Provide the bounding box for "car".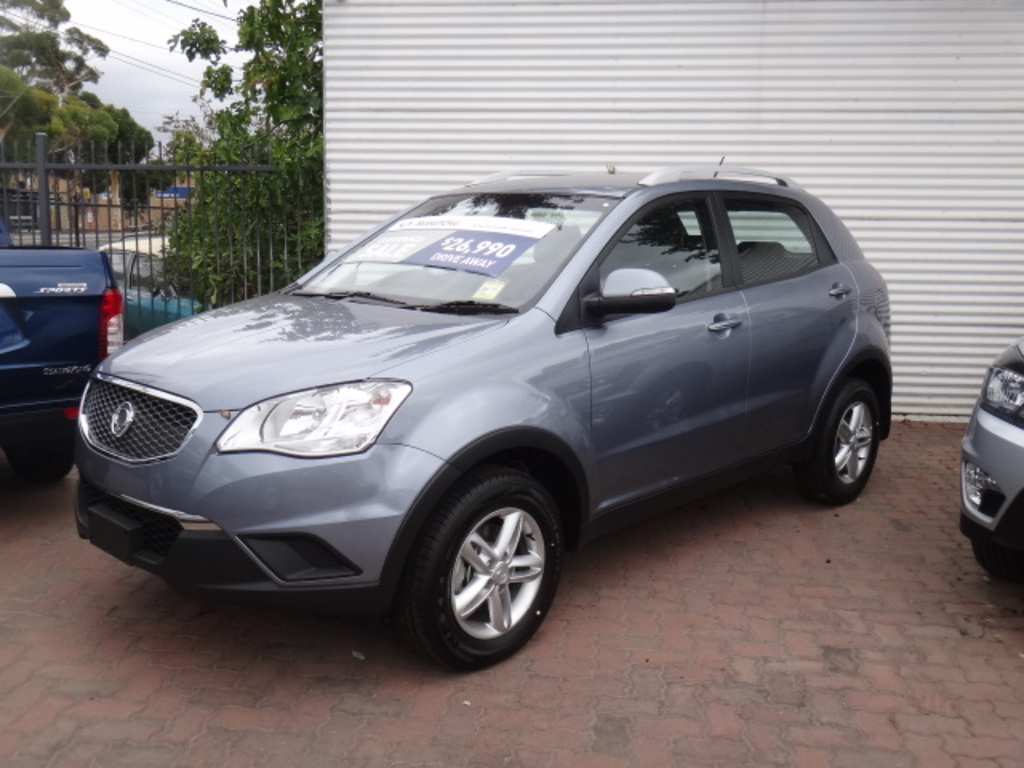
select_region(958, 341, 1022, 587).
